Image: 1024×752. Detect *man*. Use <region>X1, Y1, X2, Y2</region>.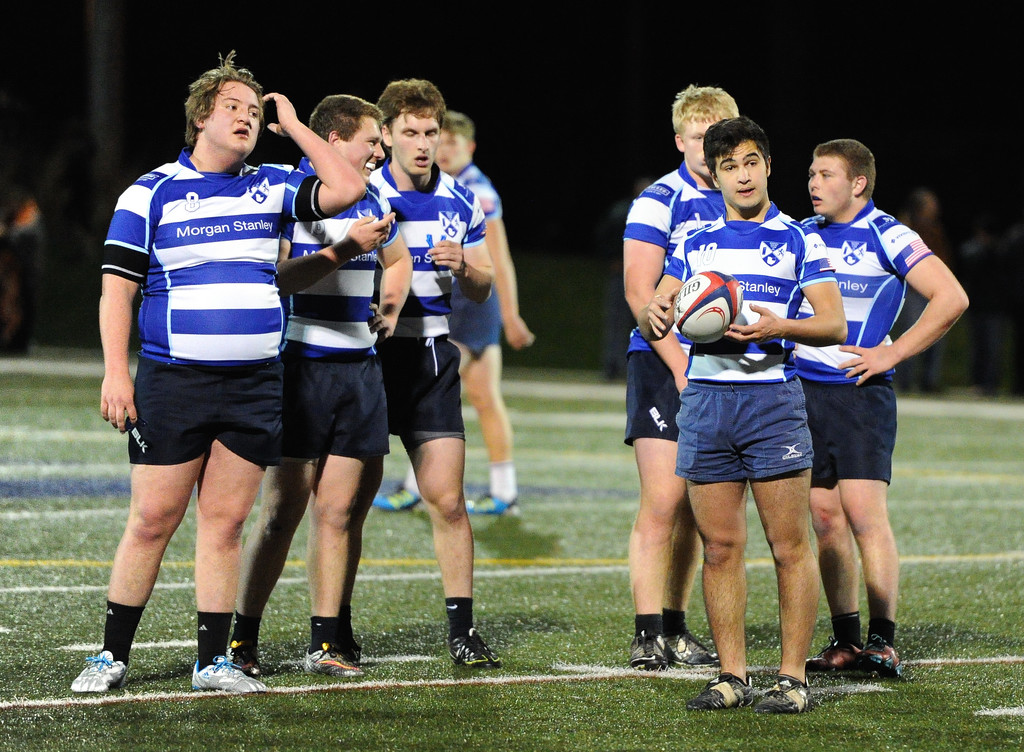
<region>230, 92, 414, 680</region>.
